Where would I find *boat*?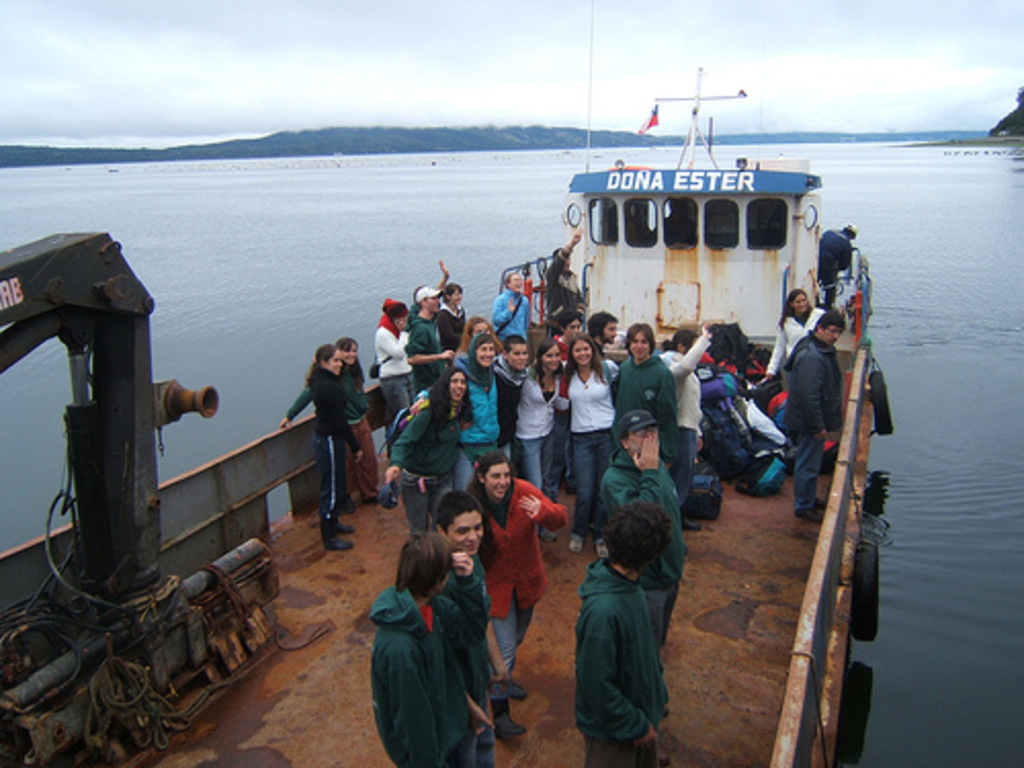
At (0, 0, 895, 766).
